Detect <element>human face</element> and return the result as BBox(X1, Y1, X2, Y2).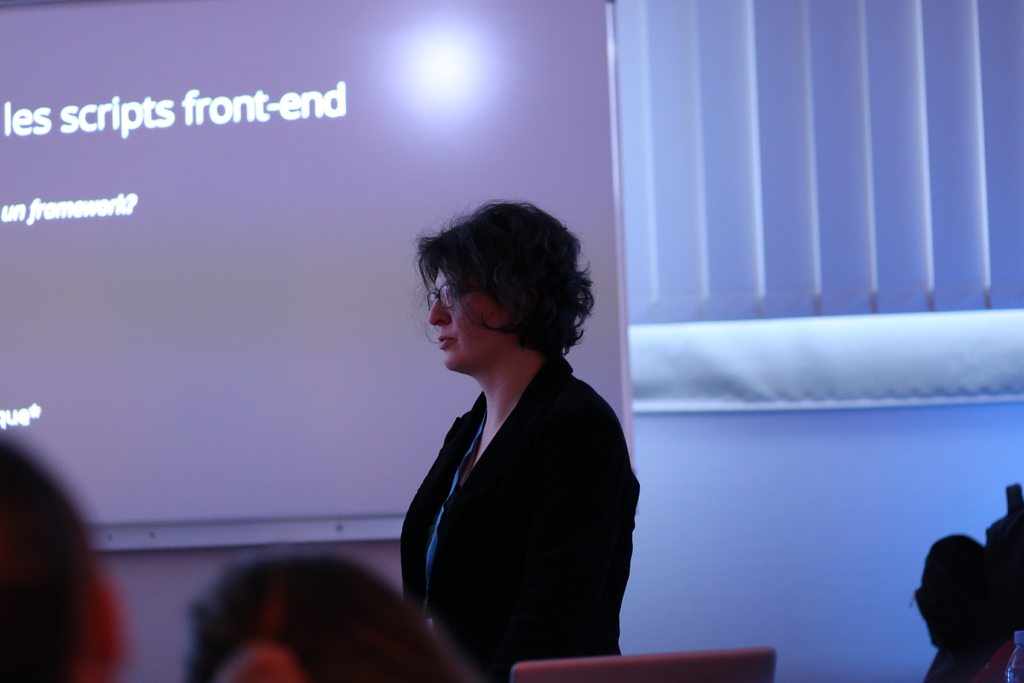
BBox(429, 268, 509, 373).
